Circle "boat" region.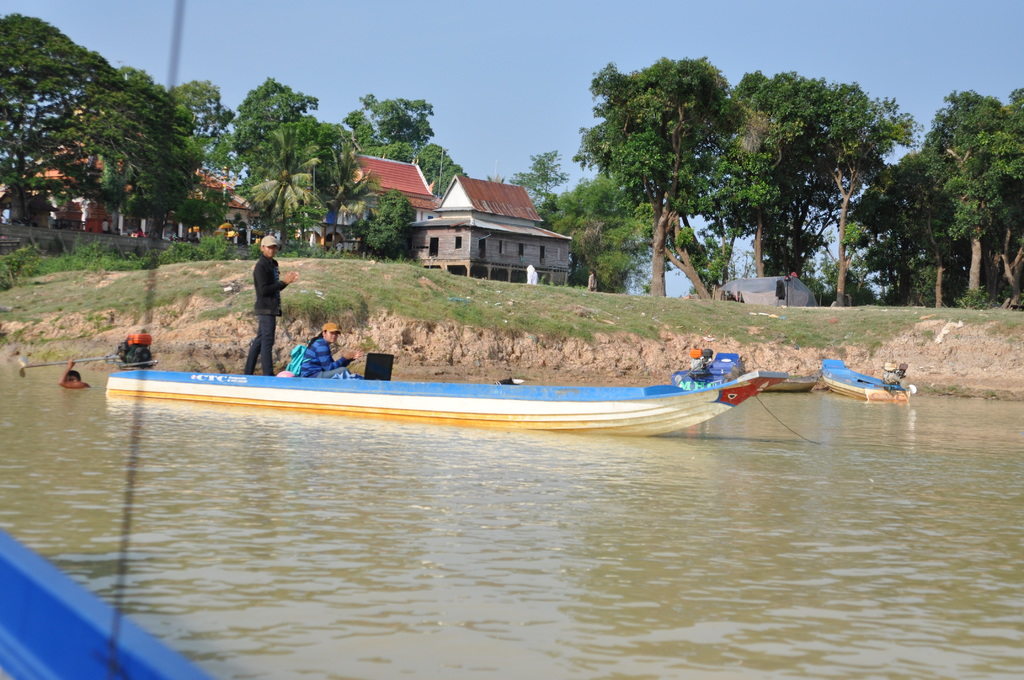
Region: 816:352:931:407.
